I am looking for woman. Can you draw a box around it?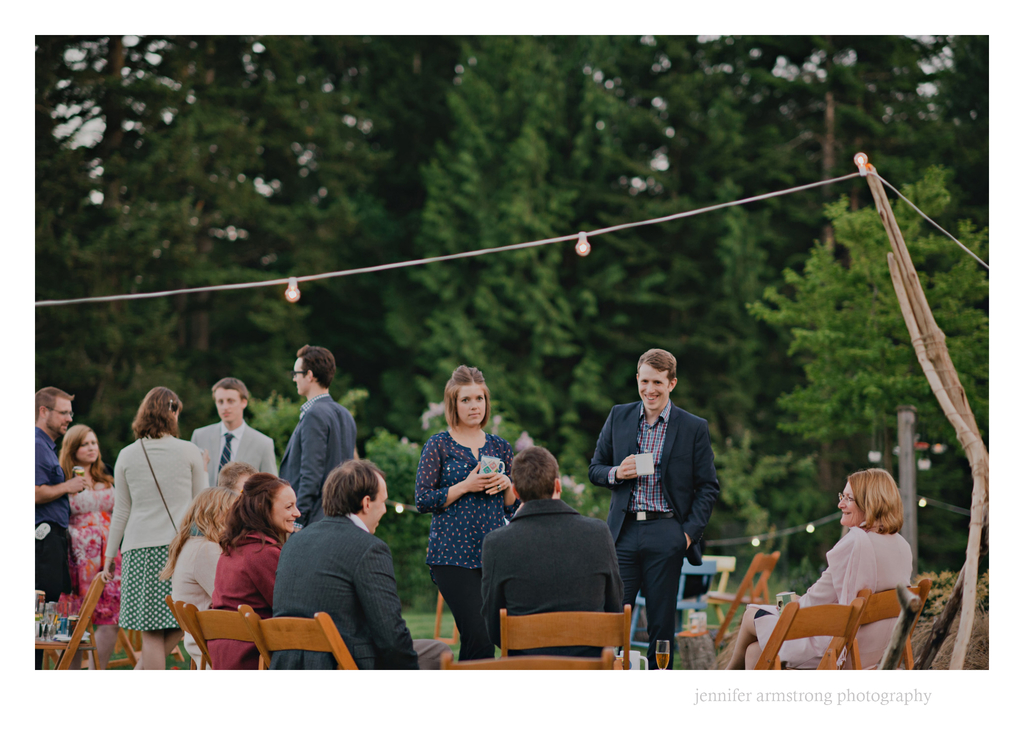
Sure, the bounding box is <region>100, 386, 211, 670</region>.
